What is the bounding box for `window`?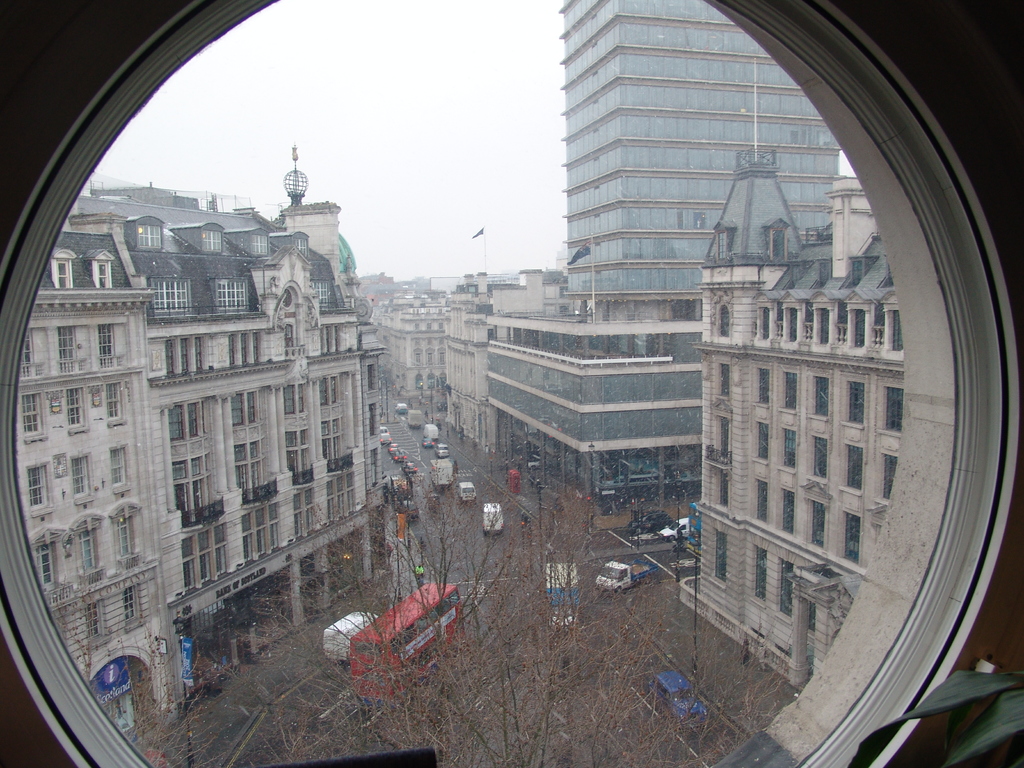
bbox=(758, 480, 768, 526).
